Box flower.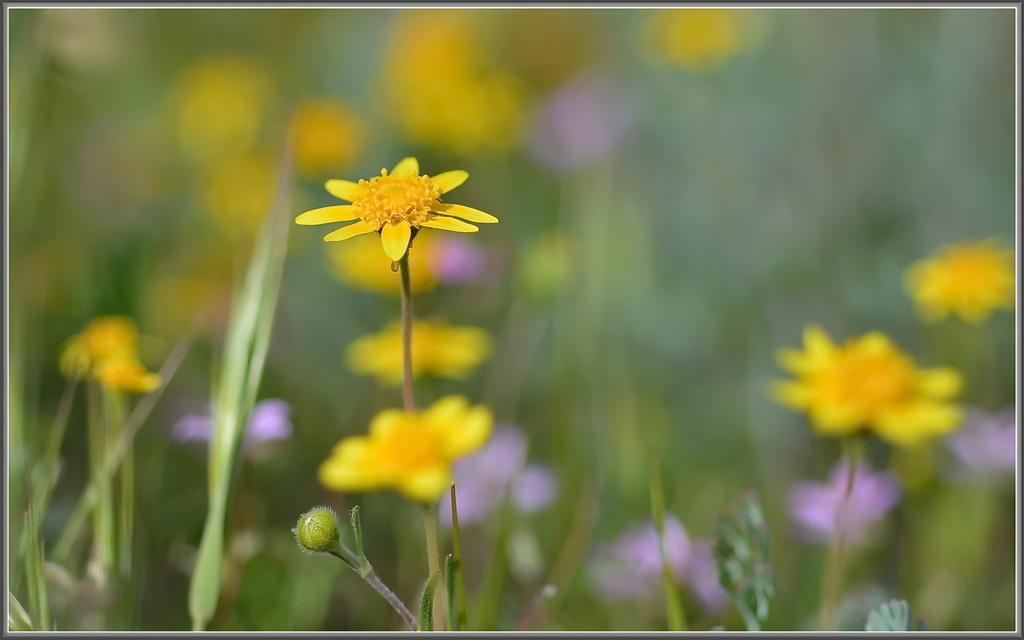
bbox=(298, 157, 499, 265).
